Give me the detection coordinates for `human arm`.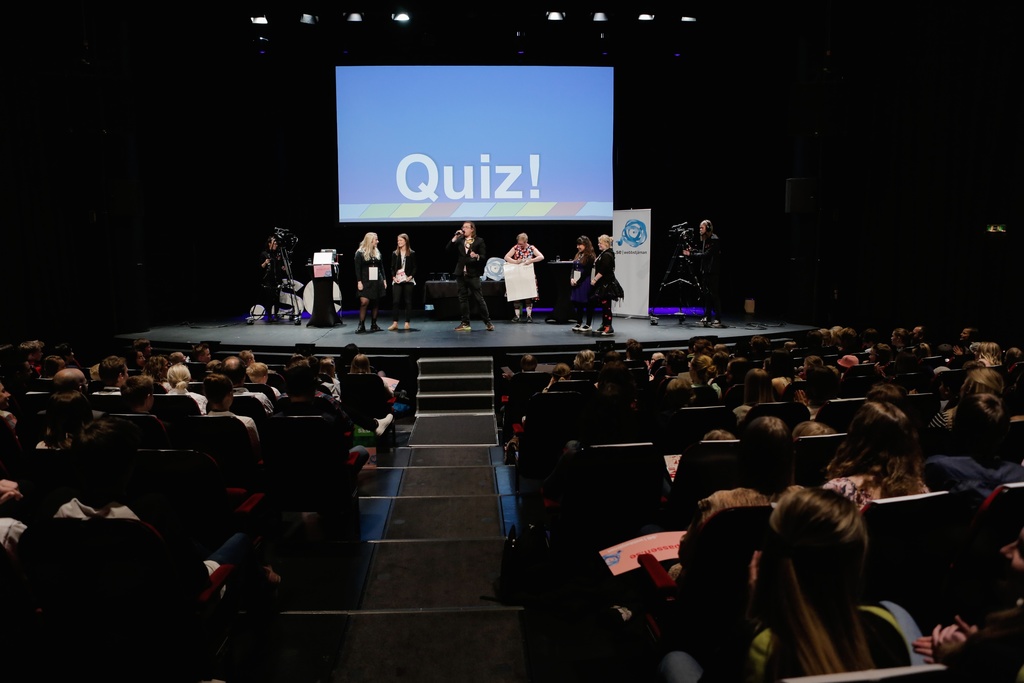
<box>507,245,524,263</box>.
